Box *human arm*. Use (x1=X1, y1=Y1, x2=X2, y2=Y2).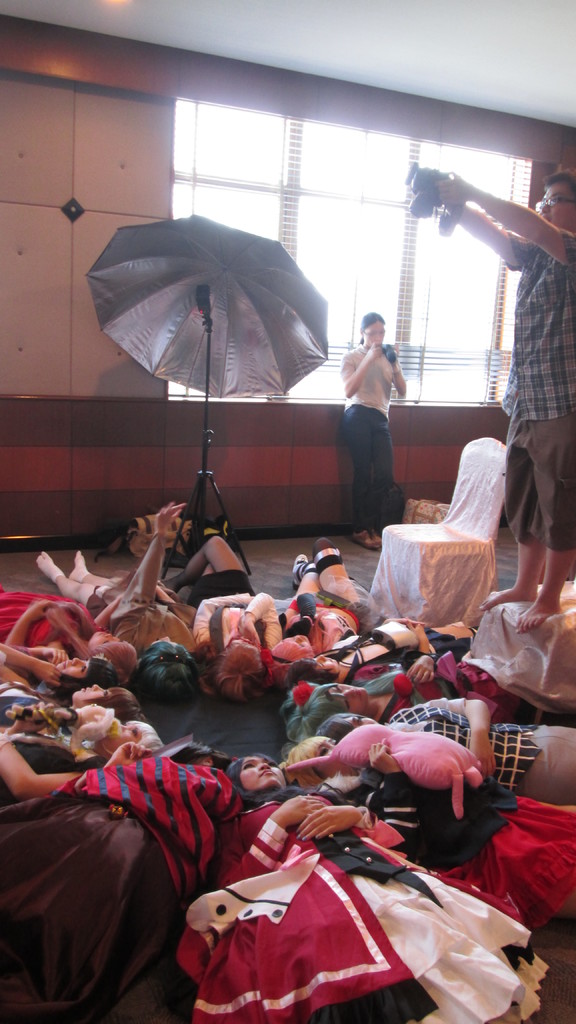
(x1=4, y1=596, x2=57, y2=653).
